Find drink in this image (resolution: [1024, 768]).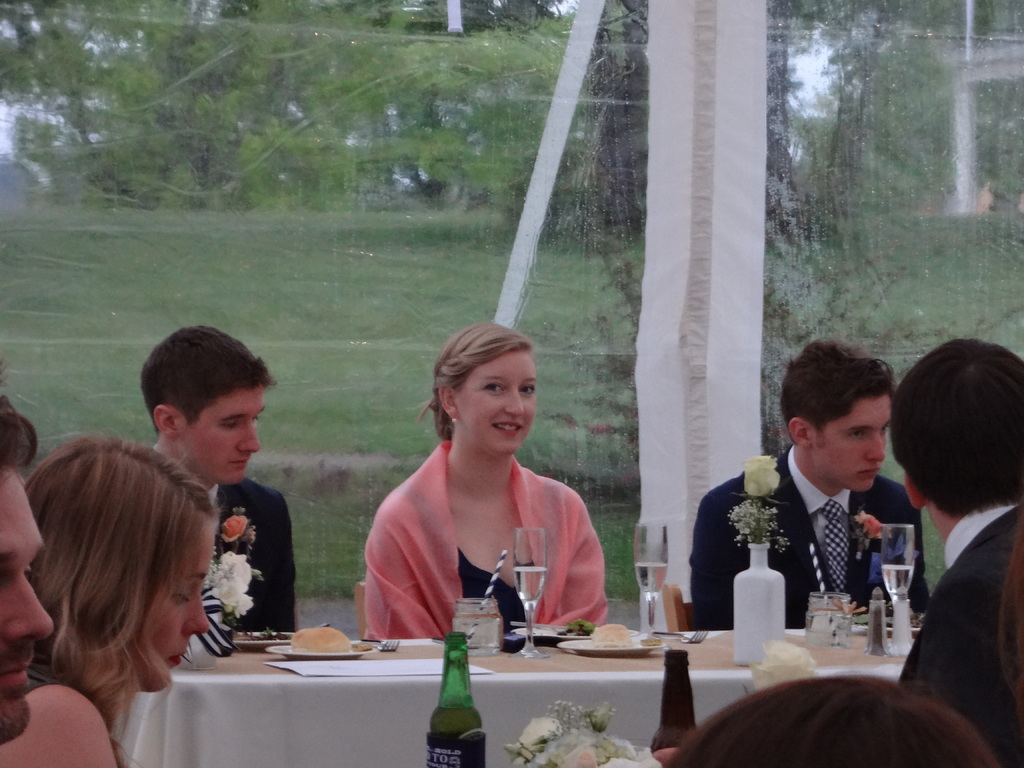
bbox(884, 565, 915, 596).
